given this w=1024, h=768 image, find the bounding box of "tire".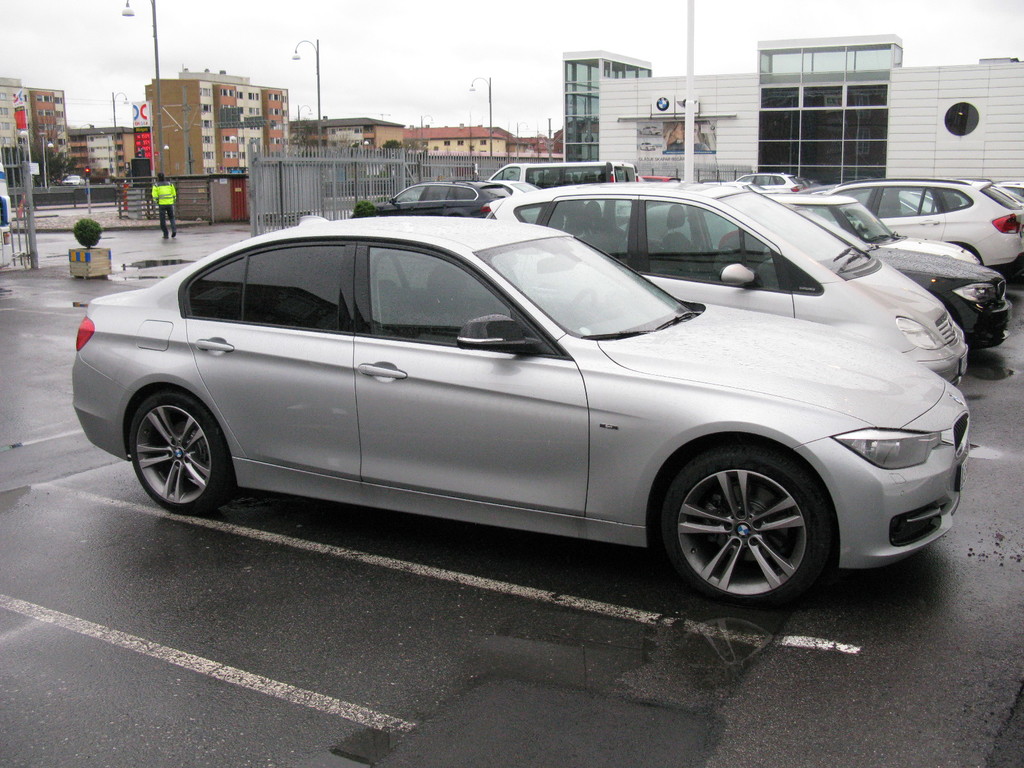
<region>657, 444, 829, 610</region>.
